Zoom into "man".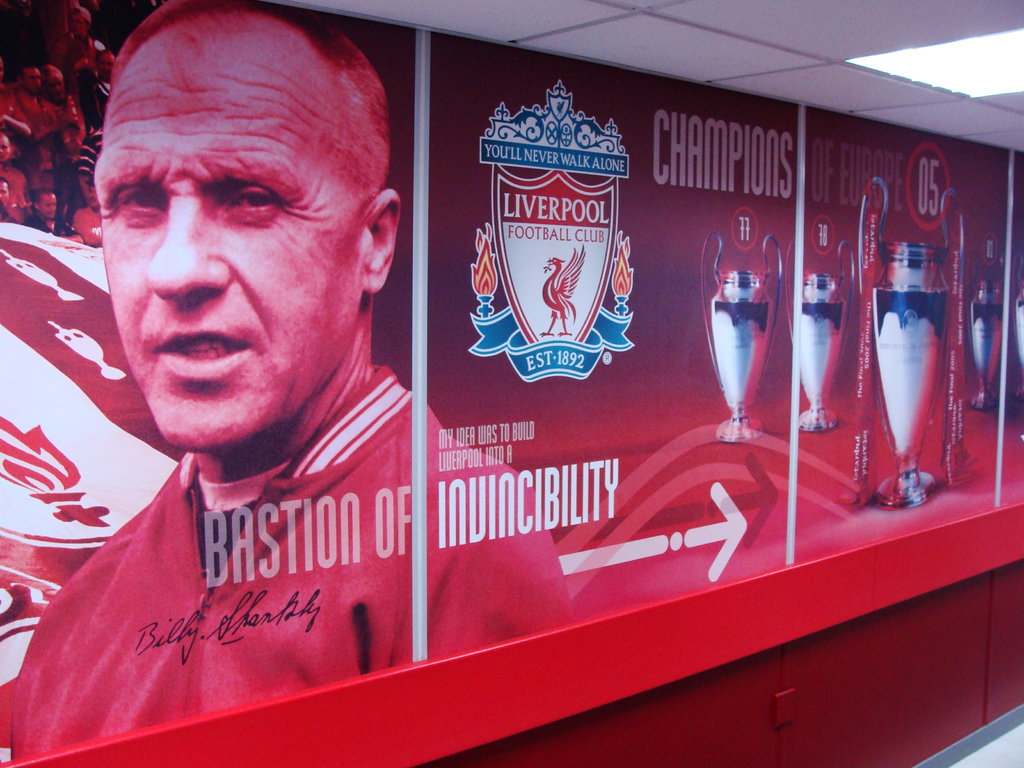
Zoom target: 60 7 108 76.
